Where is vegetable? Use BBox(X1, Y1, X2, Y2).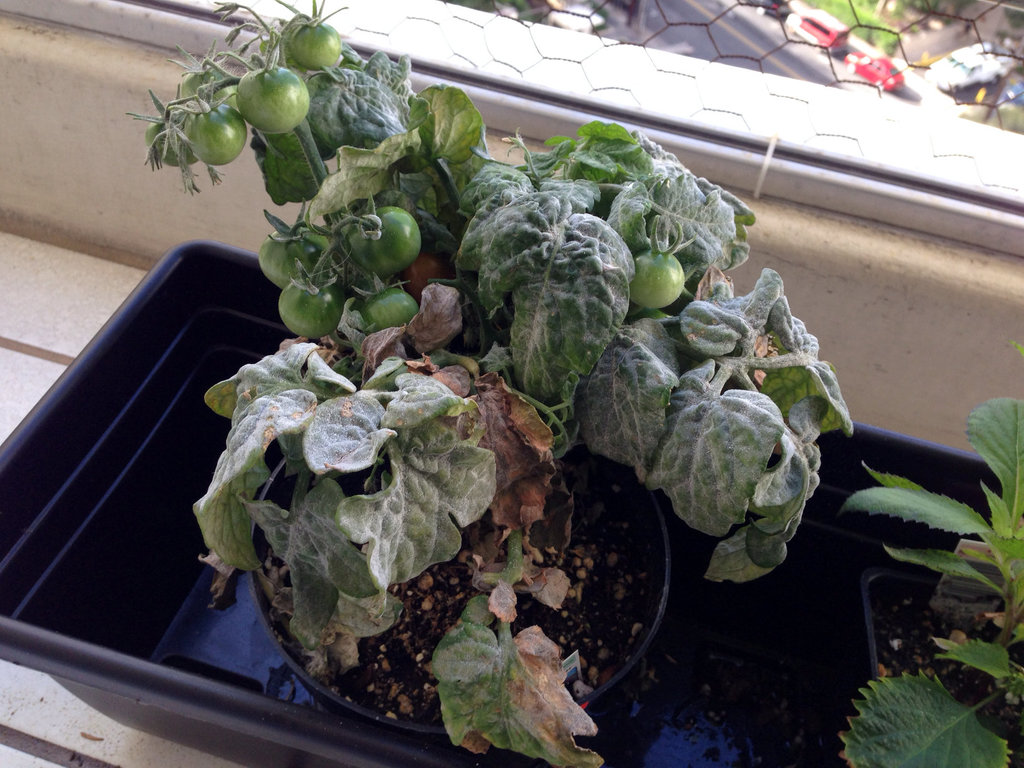
BBox(140, 94, 199, 161).
